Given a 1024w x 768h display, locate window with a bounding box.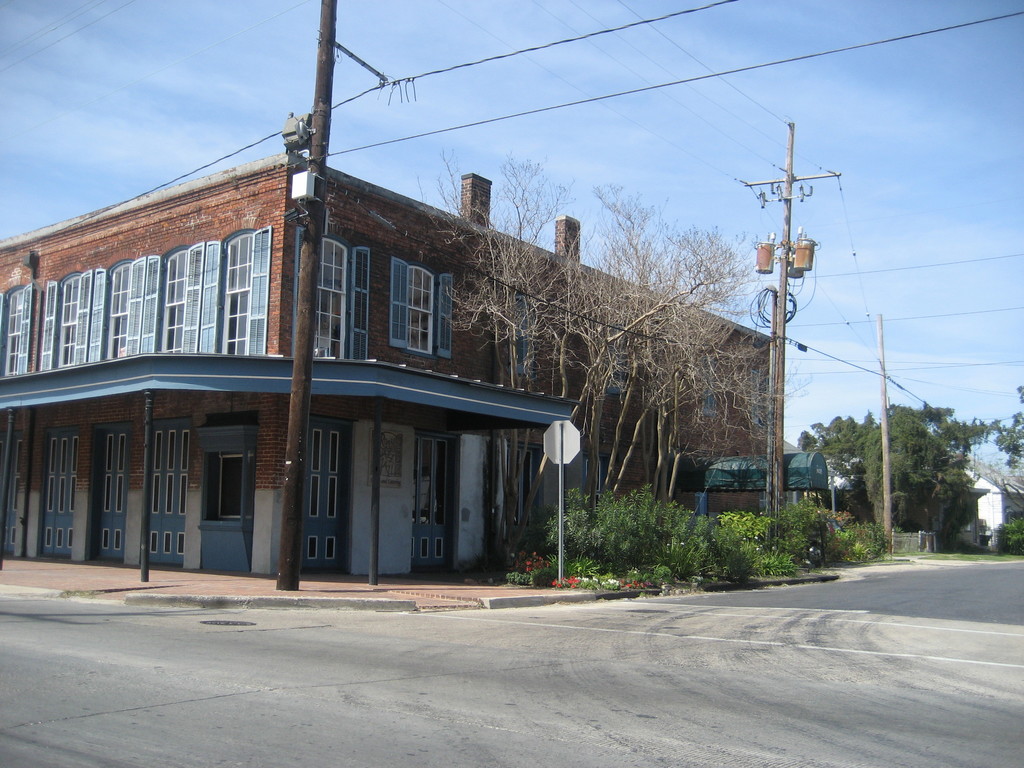
Located: 207/224/275/355.
